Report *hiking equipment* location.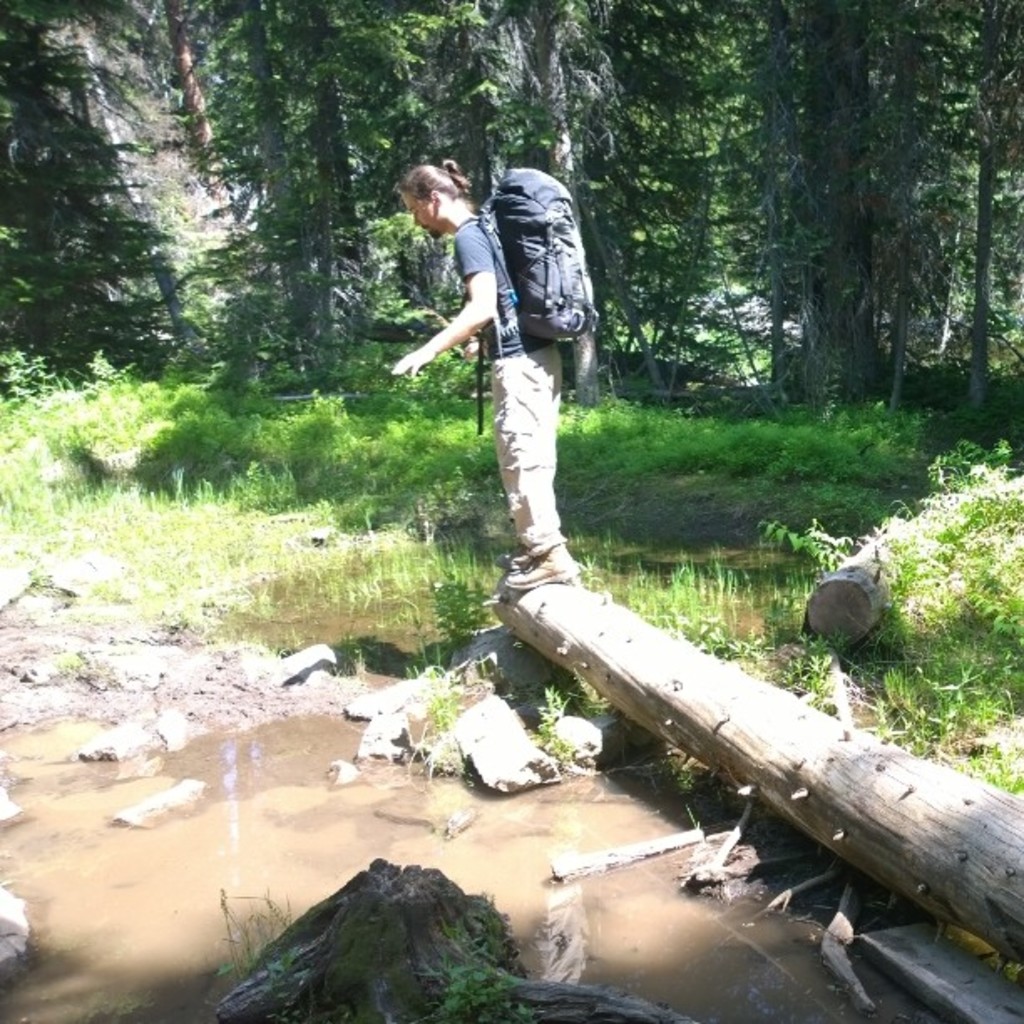
Report: {"left": 474, "top": 164, "right": 597, "bottom": 440}.
